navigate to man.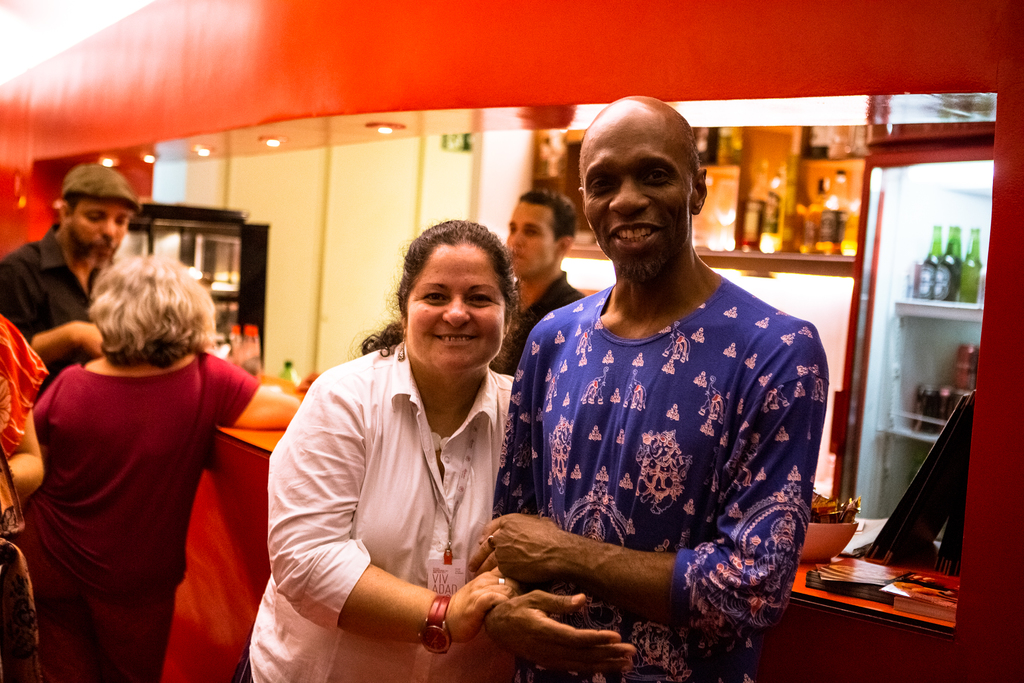
Navigation target: rect(458, 94, 825, 682).
